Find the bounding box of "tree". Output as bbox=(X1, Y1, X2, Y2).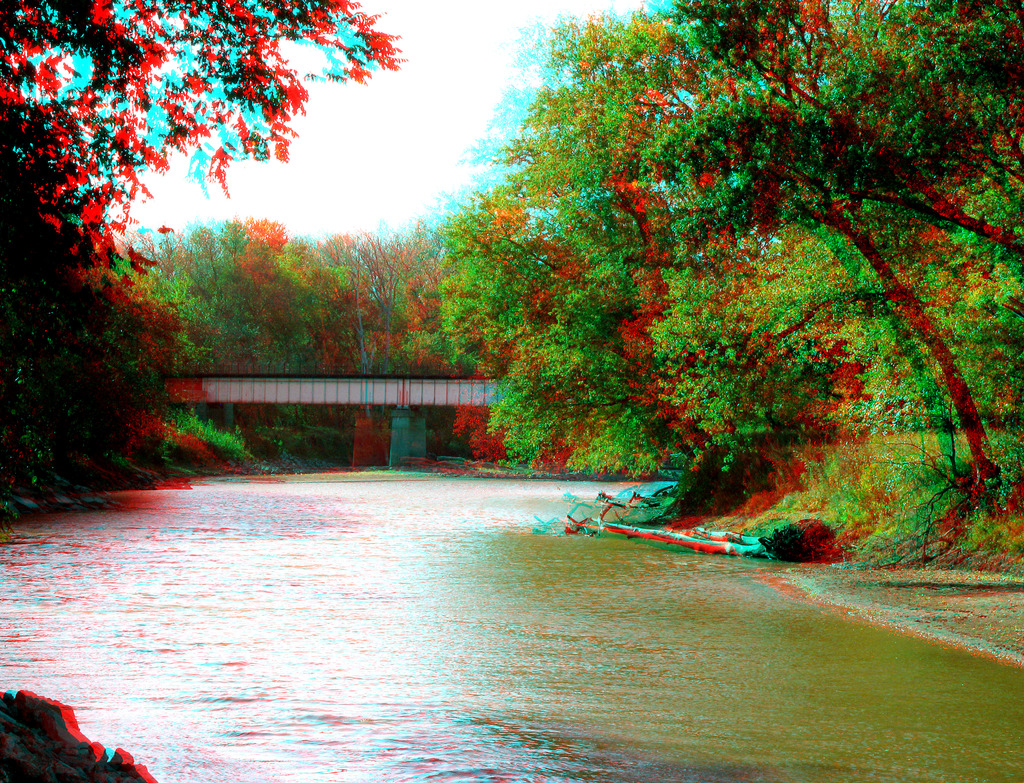
bbox=(320, 231, 436, 336).
